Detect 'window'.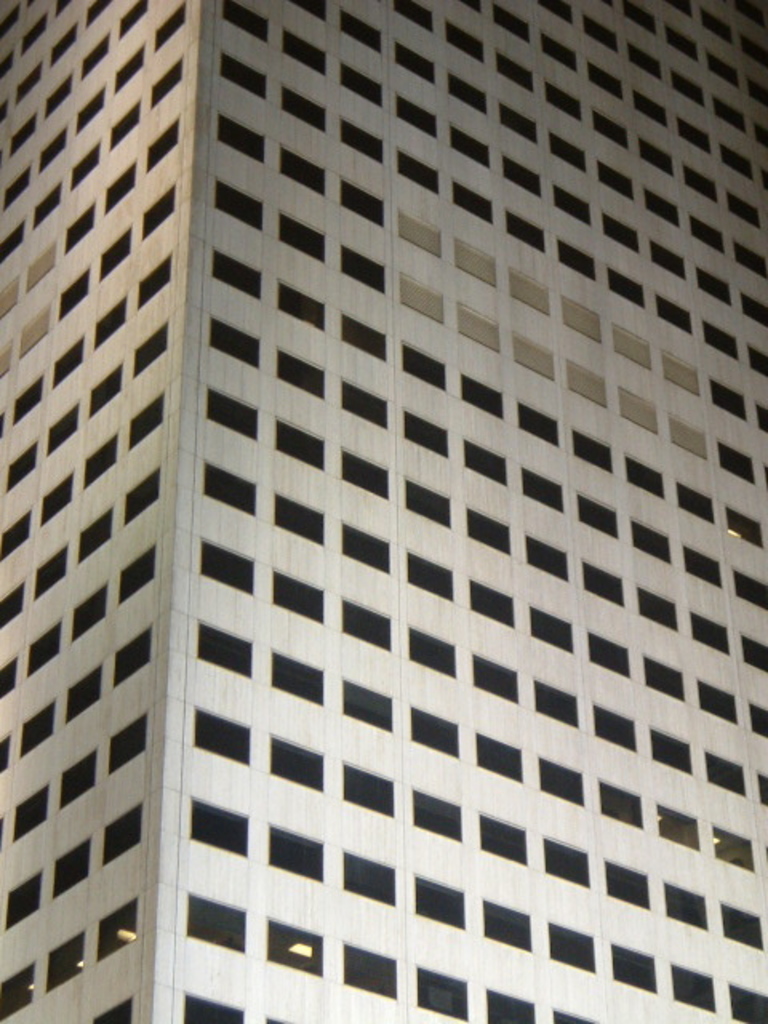
Detected at <bbox>112, 622, 154, 690</bbox>.
